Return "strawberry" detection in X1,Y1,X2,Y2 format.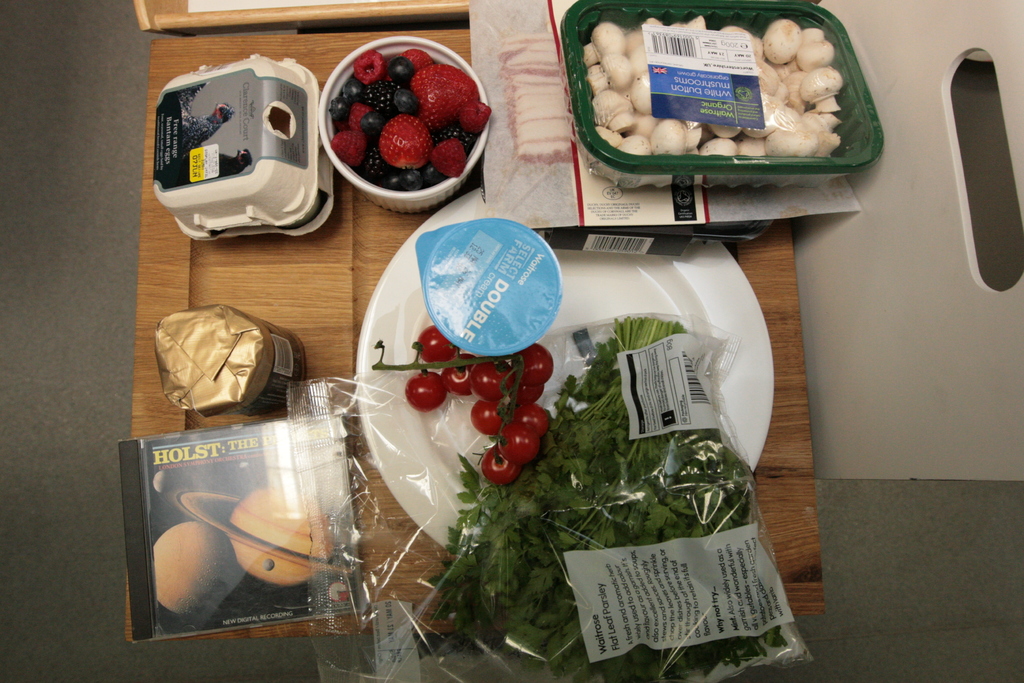
337,49,483,188.
